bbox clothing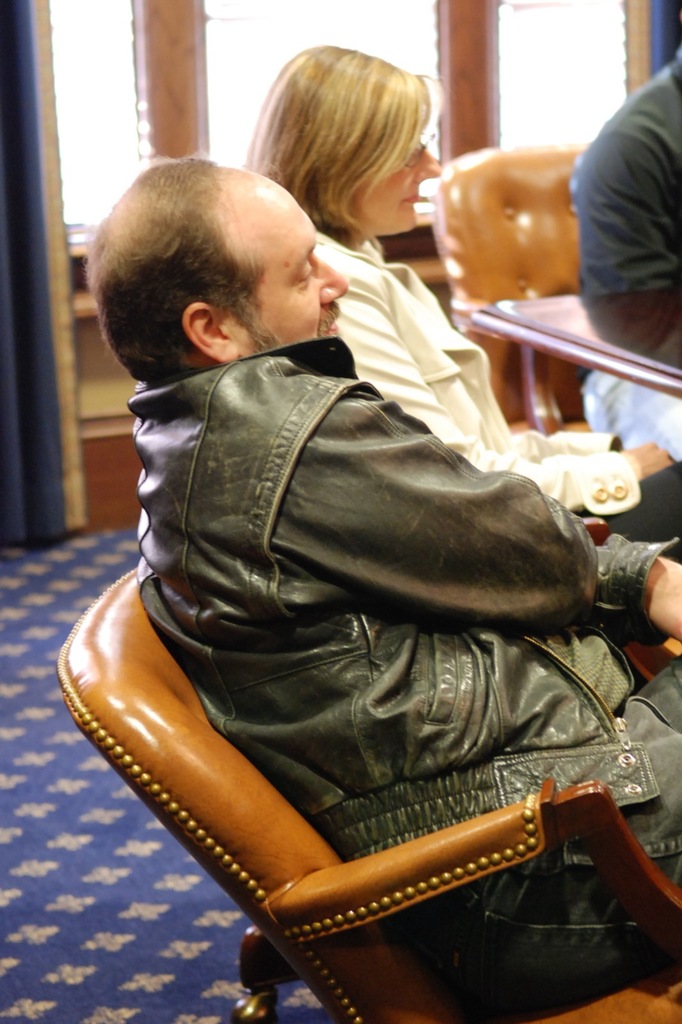
locate(94, 195, 637, 986)
